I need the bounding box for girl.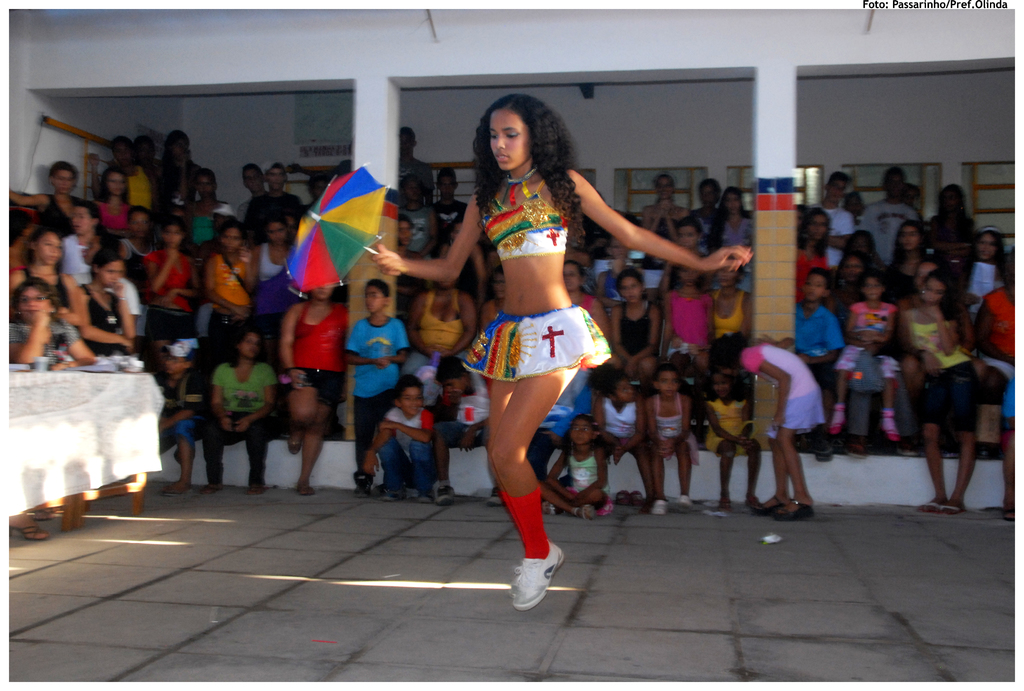
Here it is: x1=255 y1=217 x2=289 y2=293.
